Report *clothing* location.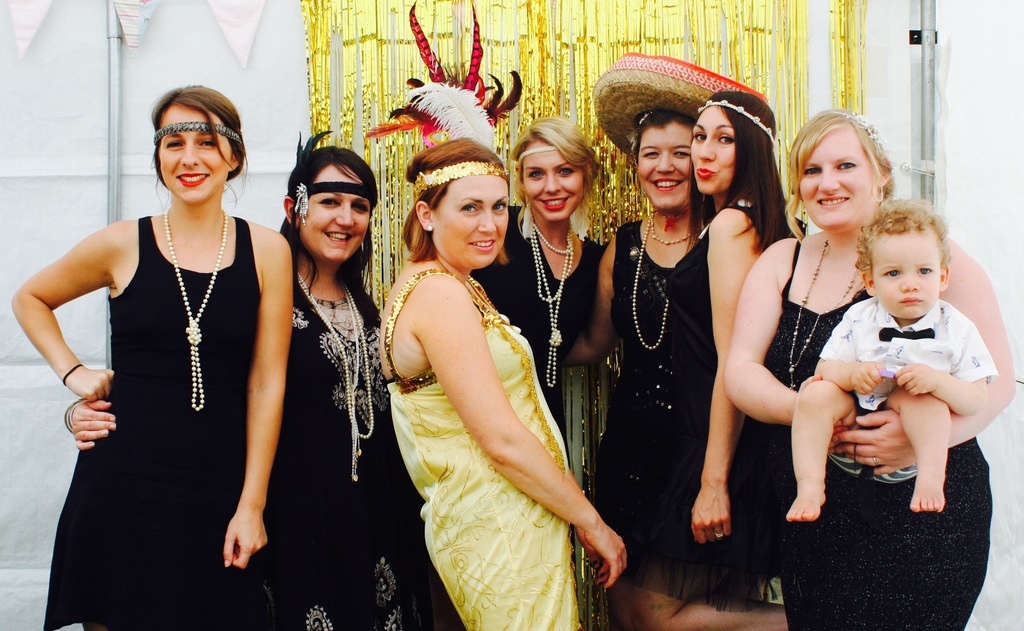
Report: pyautogui.locateOnScreen(625, 212, 799, 589).
